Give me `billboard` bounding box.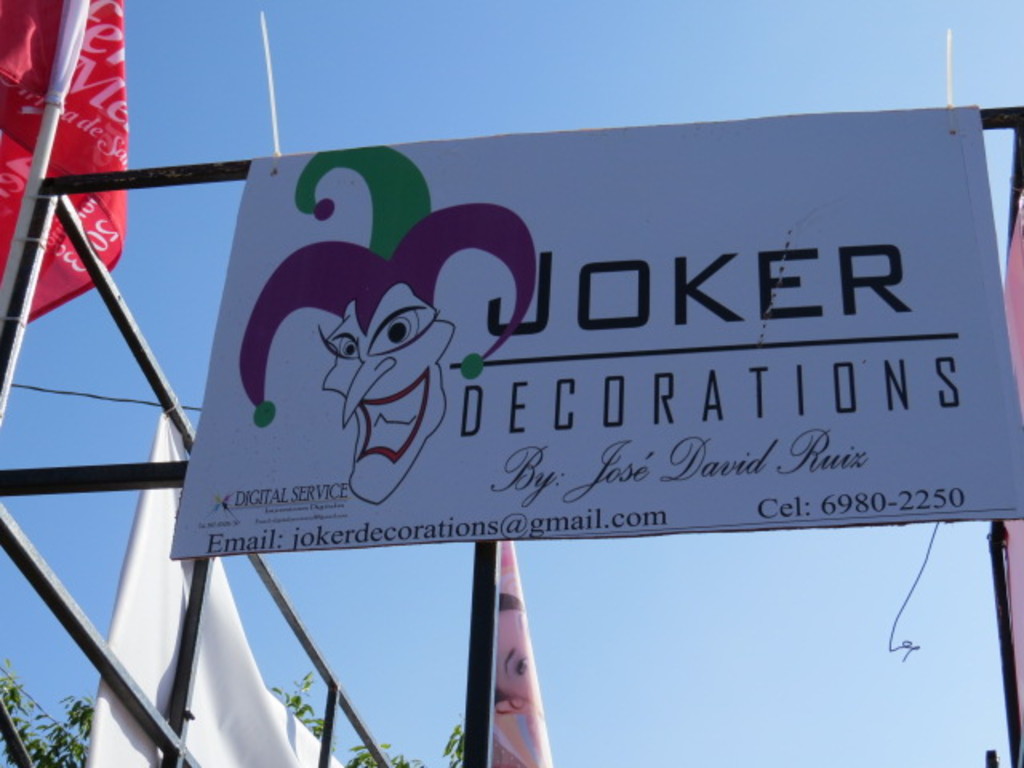
x1=176, y1=107, x2=1022, y2=555.
